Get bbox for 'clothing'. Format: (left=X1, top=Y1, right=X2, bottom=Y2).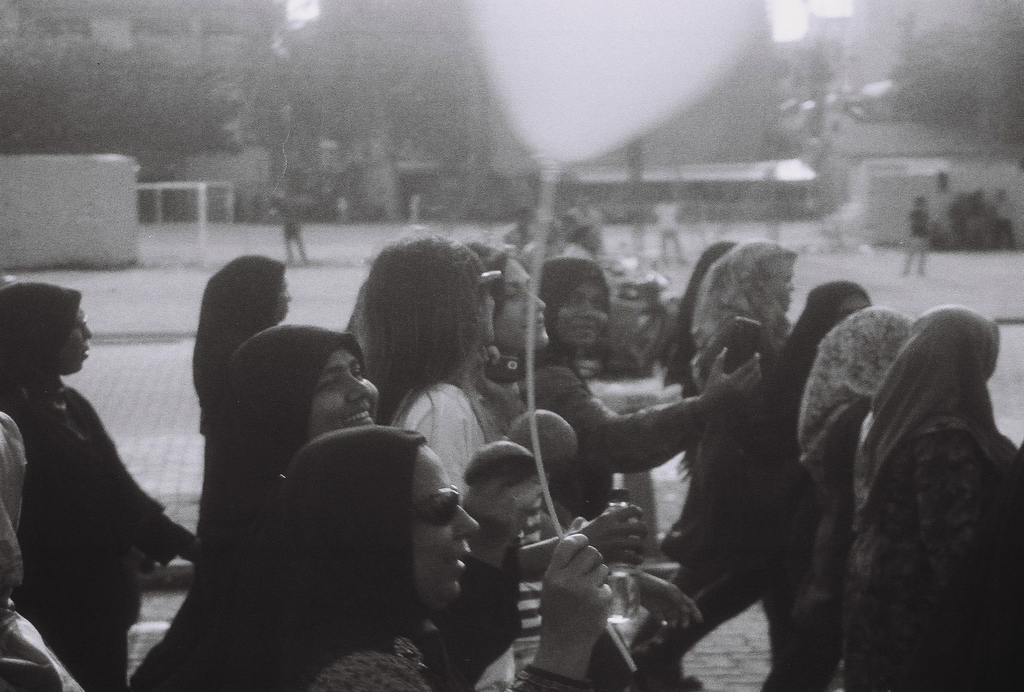
(left=200, top=434, right=476, bottom=691).
